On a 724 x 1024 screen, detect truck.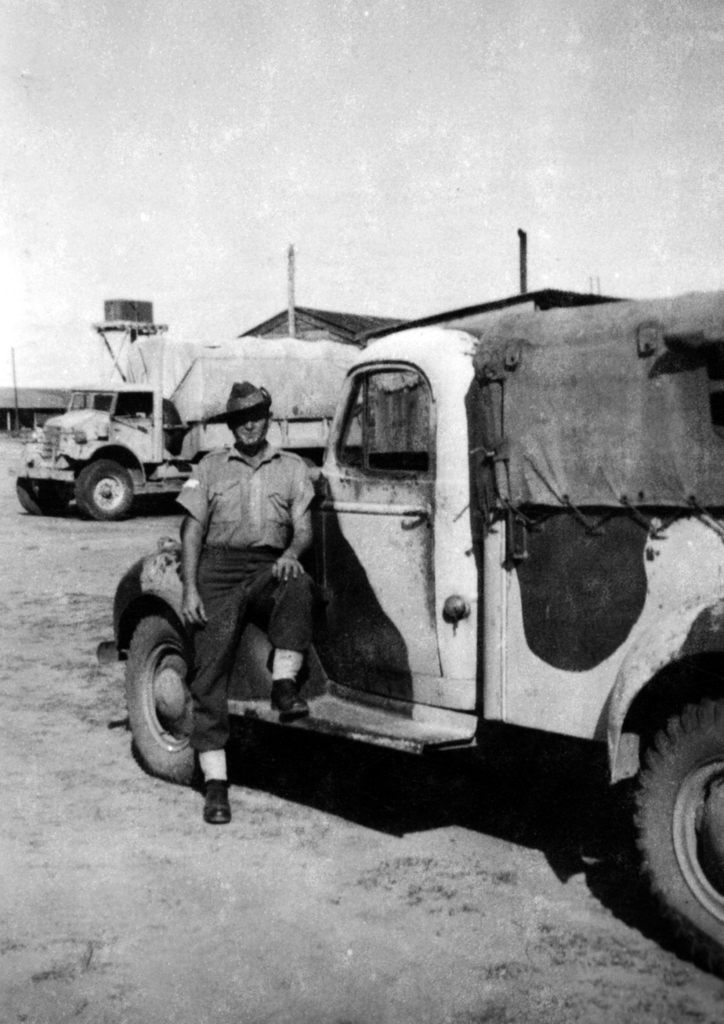
<bbox>12, 331, 374, 518</bbox>.
